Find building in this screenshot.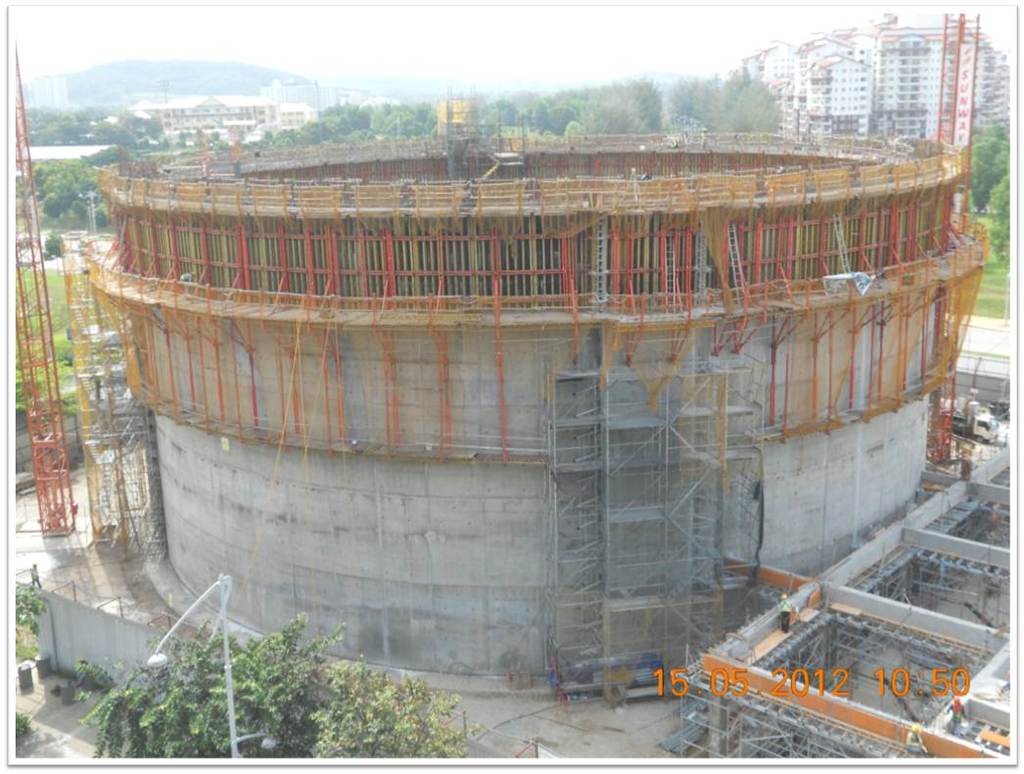
The bounding box for building is pyautogui.locateOnScreen(335, 87, 399, 110).
